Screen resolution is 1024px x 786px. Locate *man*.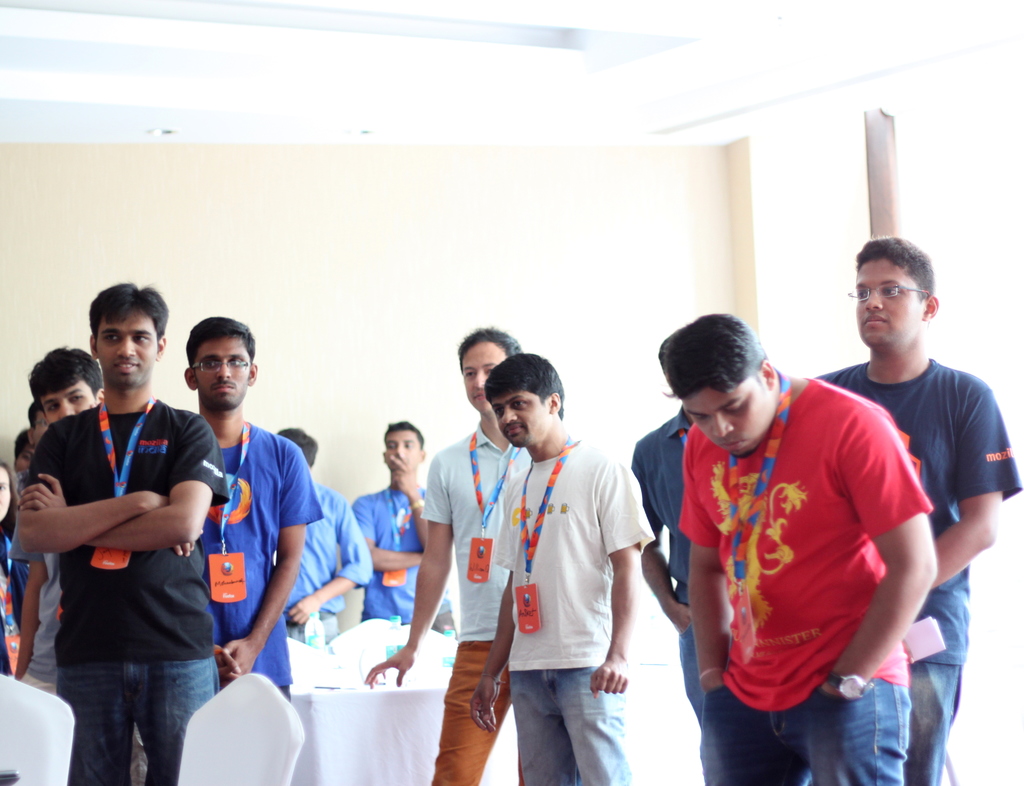
{"x1": 468, "y1": 351, "x2": 655, "y2": 785}.
